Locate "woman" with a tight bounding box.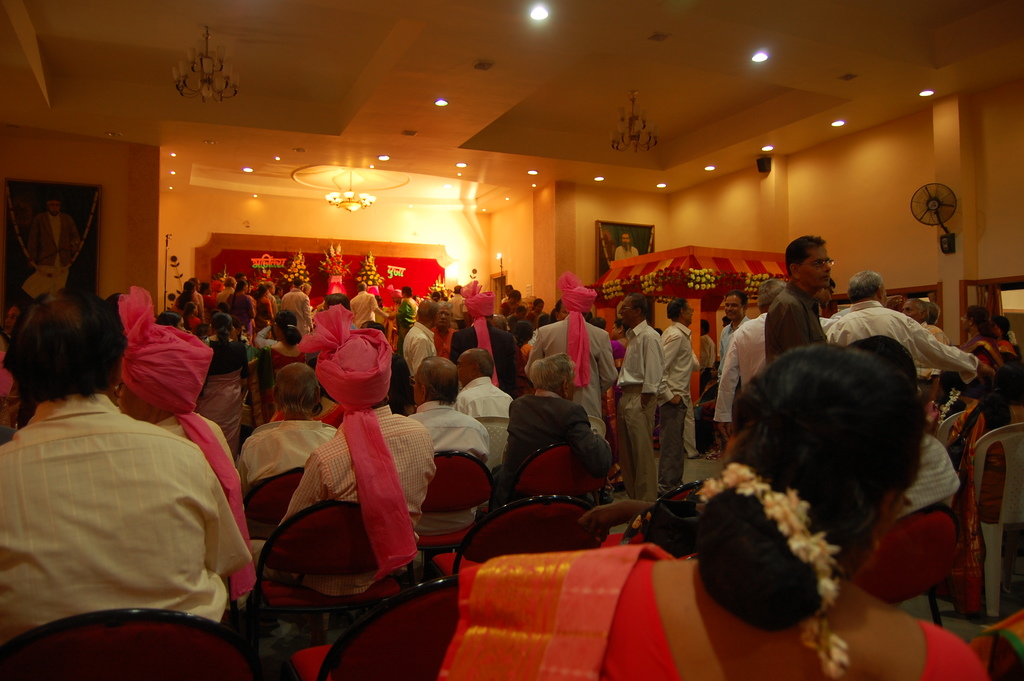
<bbox>495, 286, 525, 322</bbox>.
